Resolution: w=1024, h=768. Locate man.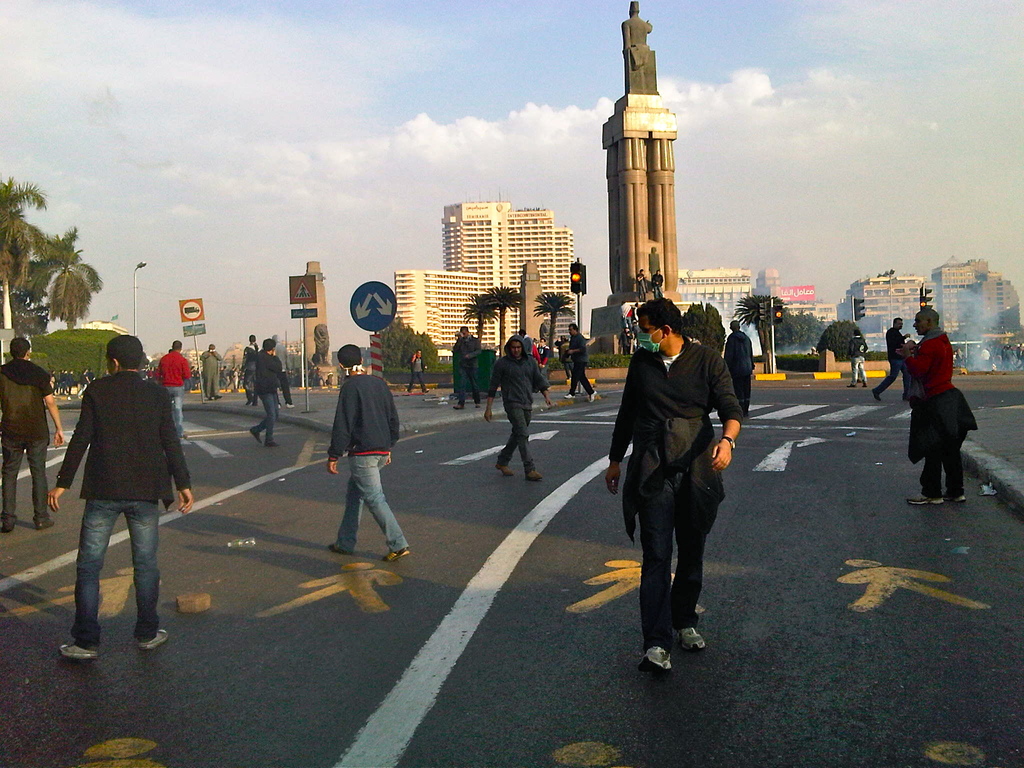
BBox(515, 329, 534, 353).
